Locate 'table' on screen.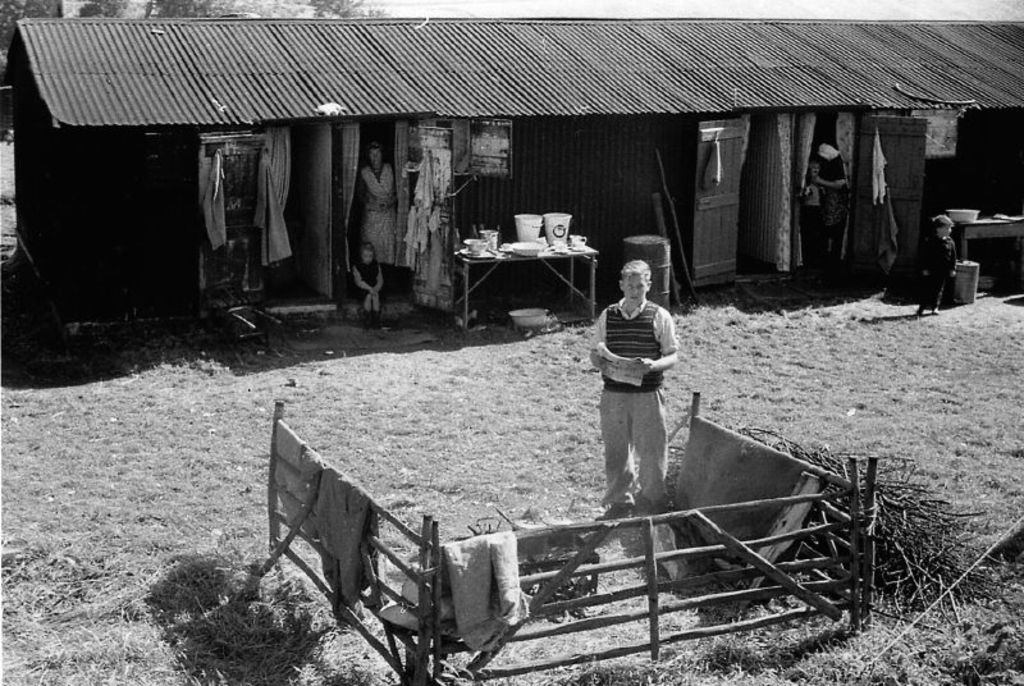
On screen at [950,215,1023,262].
